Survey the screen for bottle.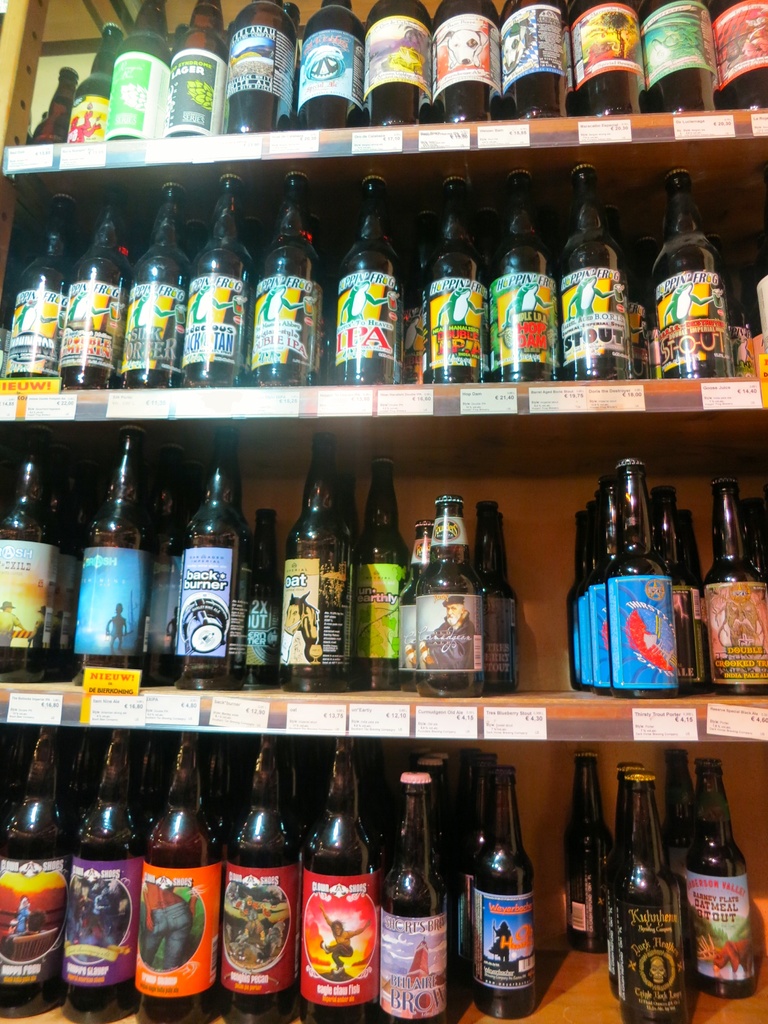
Survey found: <box>299,0,358,131</box>.
